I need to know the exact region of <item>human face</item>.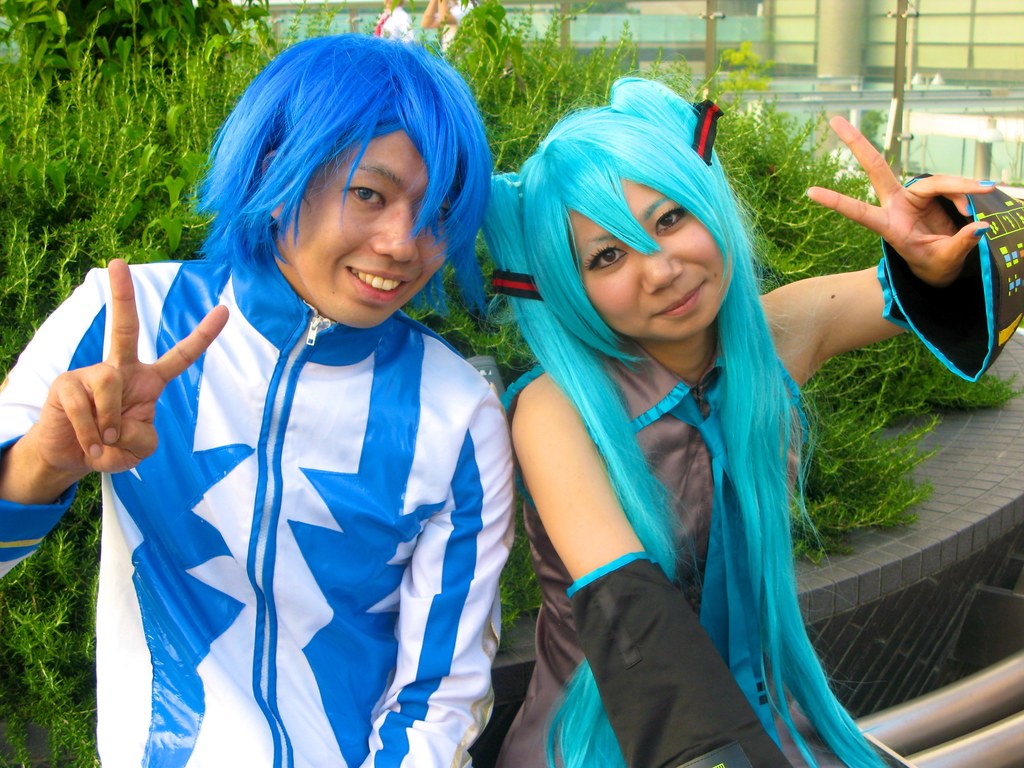
Region: [x1=568, y1=179, x2=734, y2=343].
